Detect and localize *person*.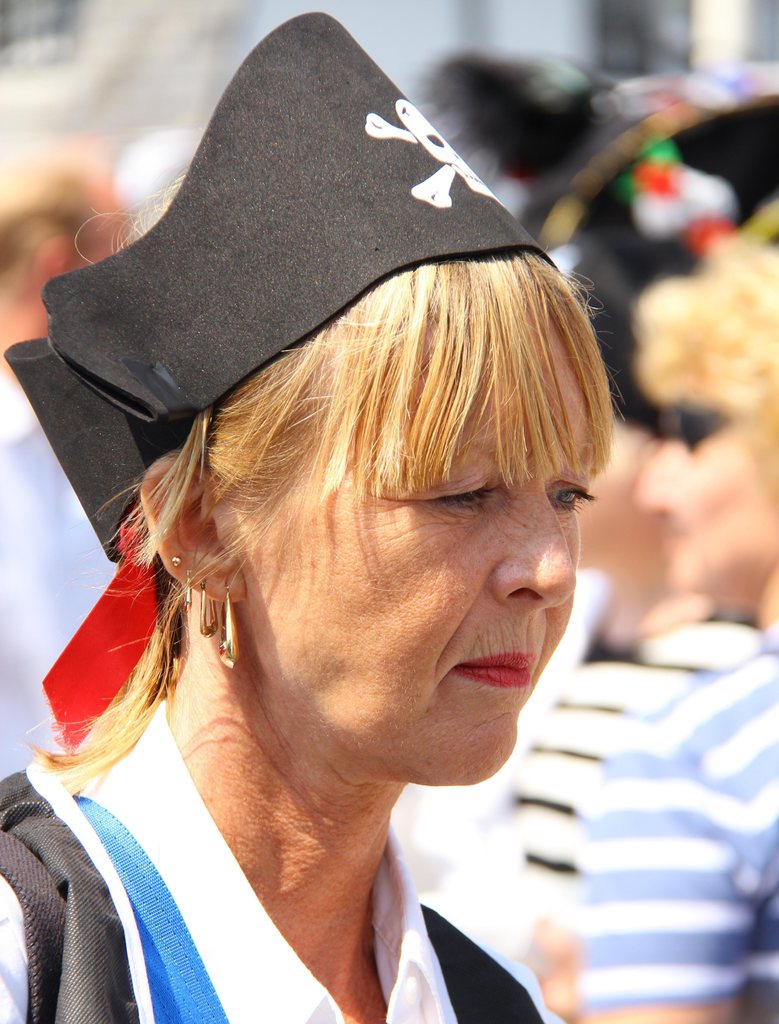
Localized at region(0, 63, 675, 1023).
